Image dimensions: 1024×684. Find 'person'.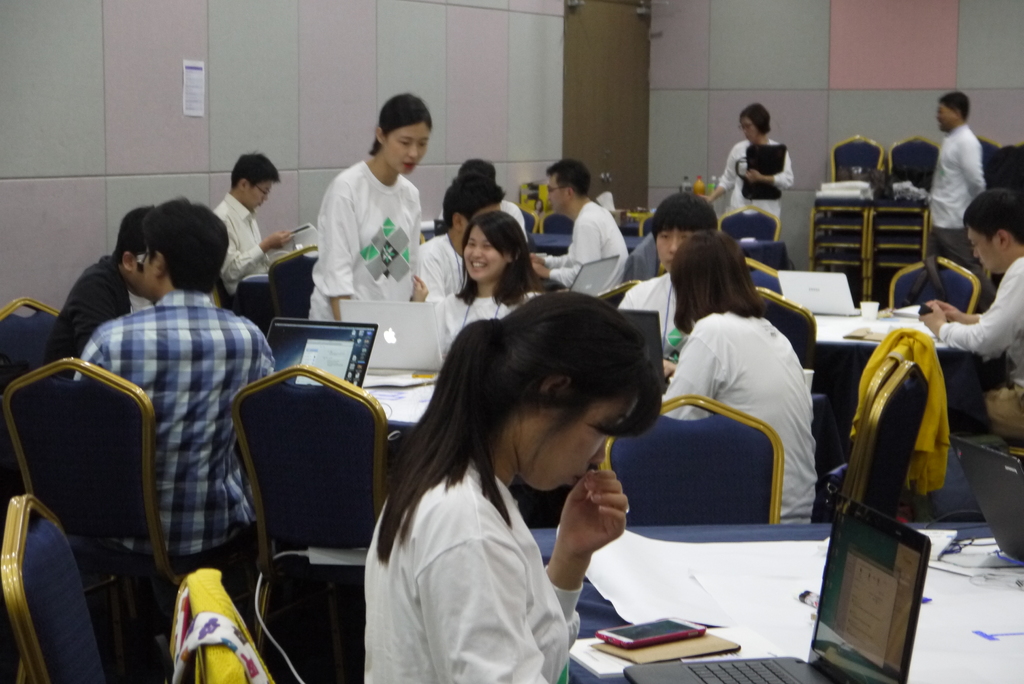
303,90,442,354.
